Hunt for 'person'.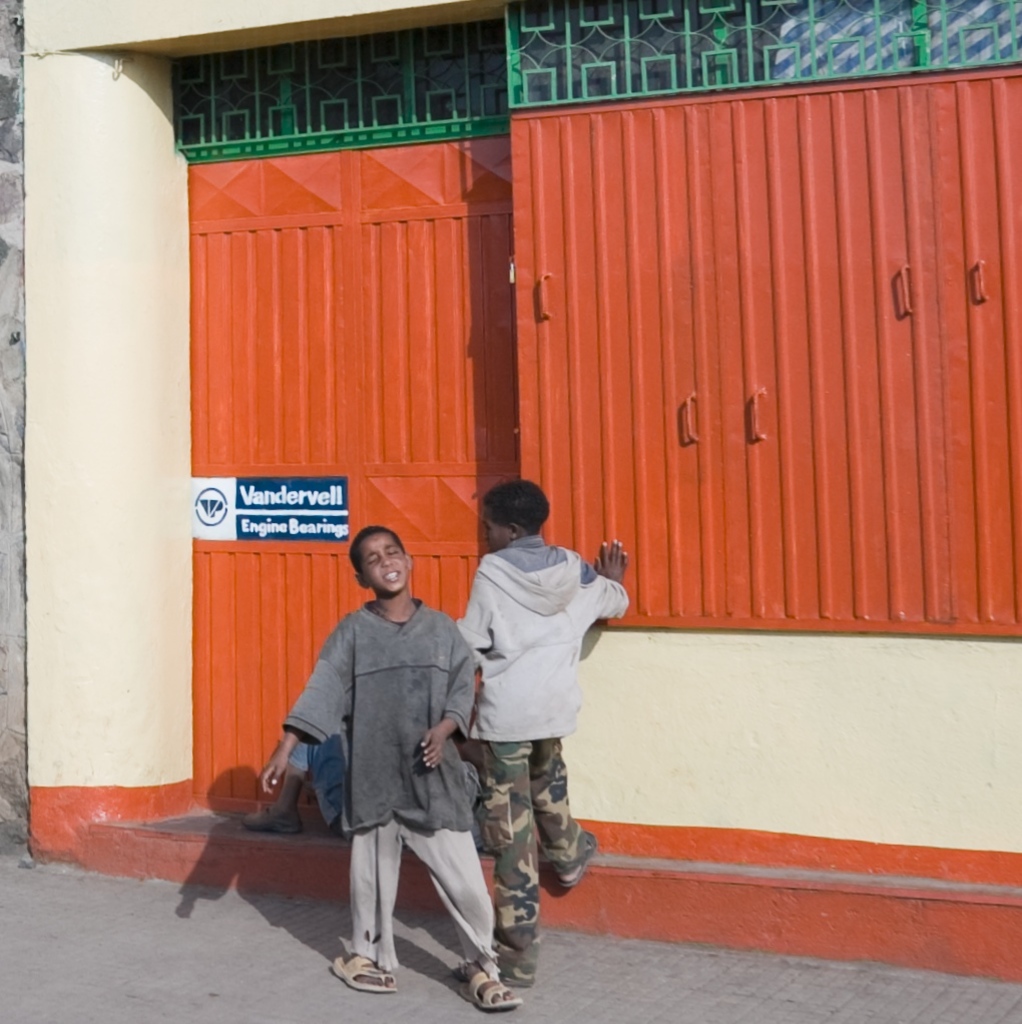
Hunted down at rect(261, 527, 520, 1012).
